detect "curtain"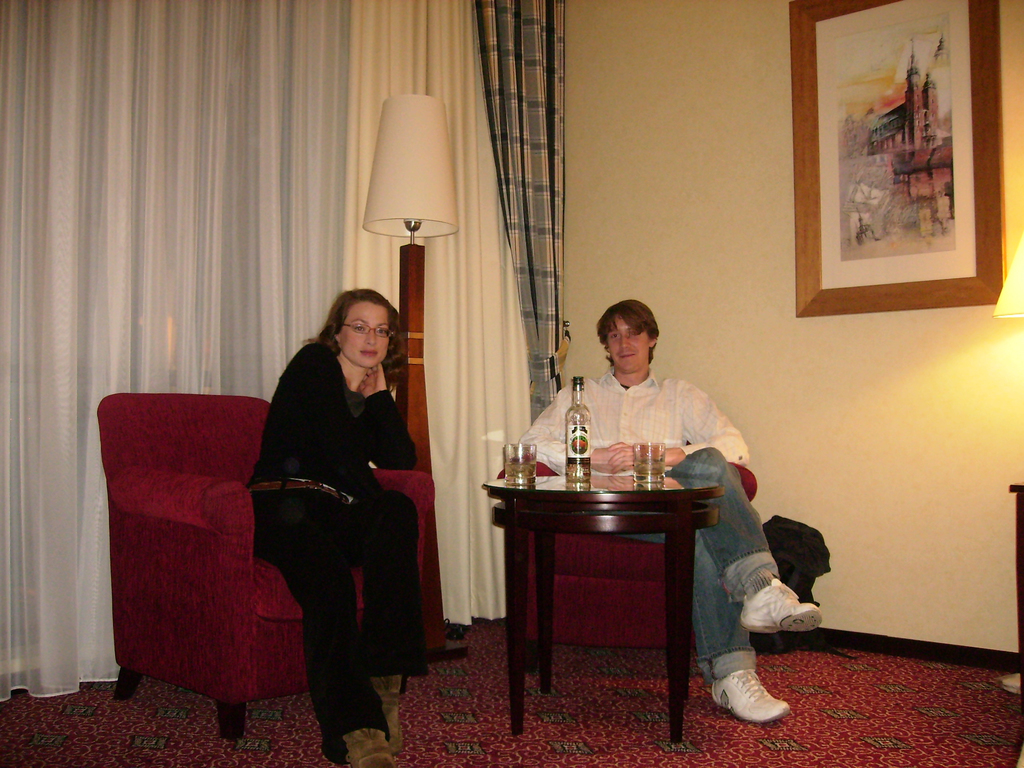
<region>0, 0, 565, 614</region>
